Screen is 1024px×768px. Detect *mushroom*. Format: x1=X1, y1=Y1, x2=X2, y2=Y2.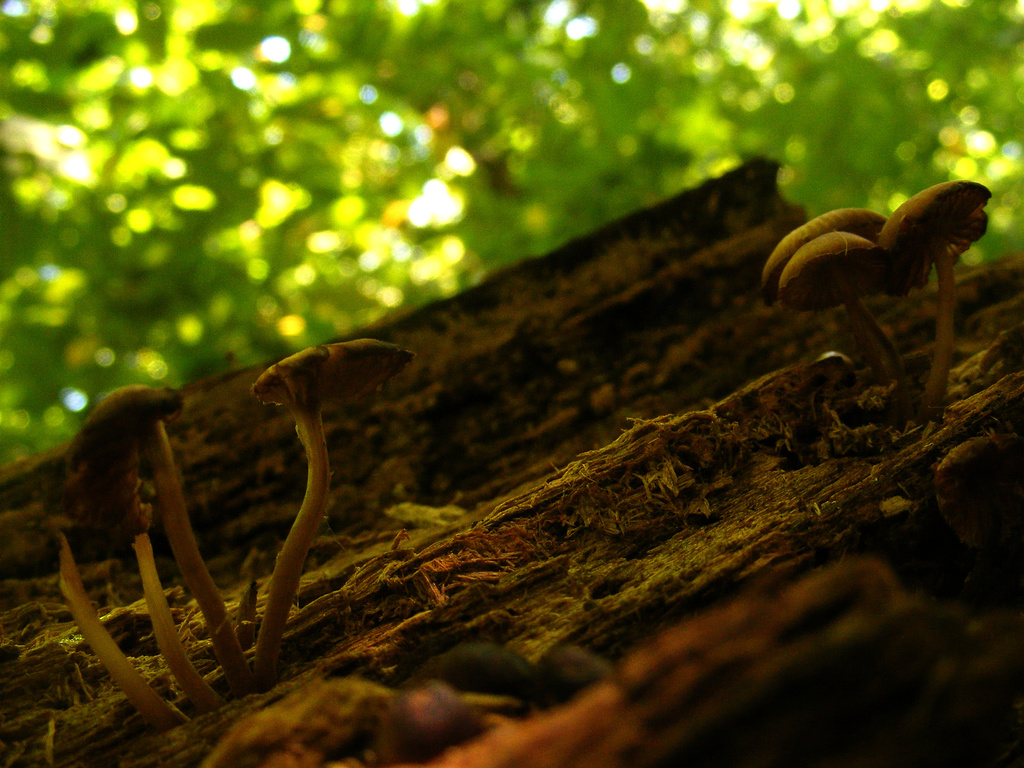
x1=87, y1=384, x2=243, y2=673.
